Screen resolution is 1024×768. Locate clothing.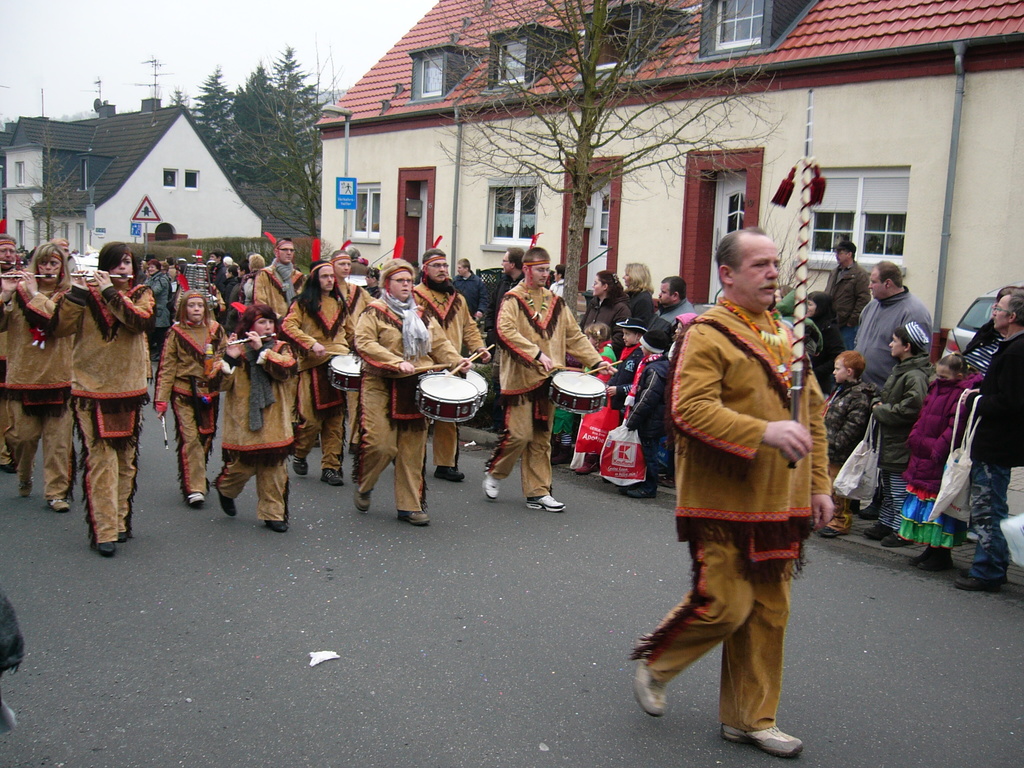
[x1=401, y1=277, x2=492, y2=462].
